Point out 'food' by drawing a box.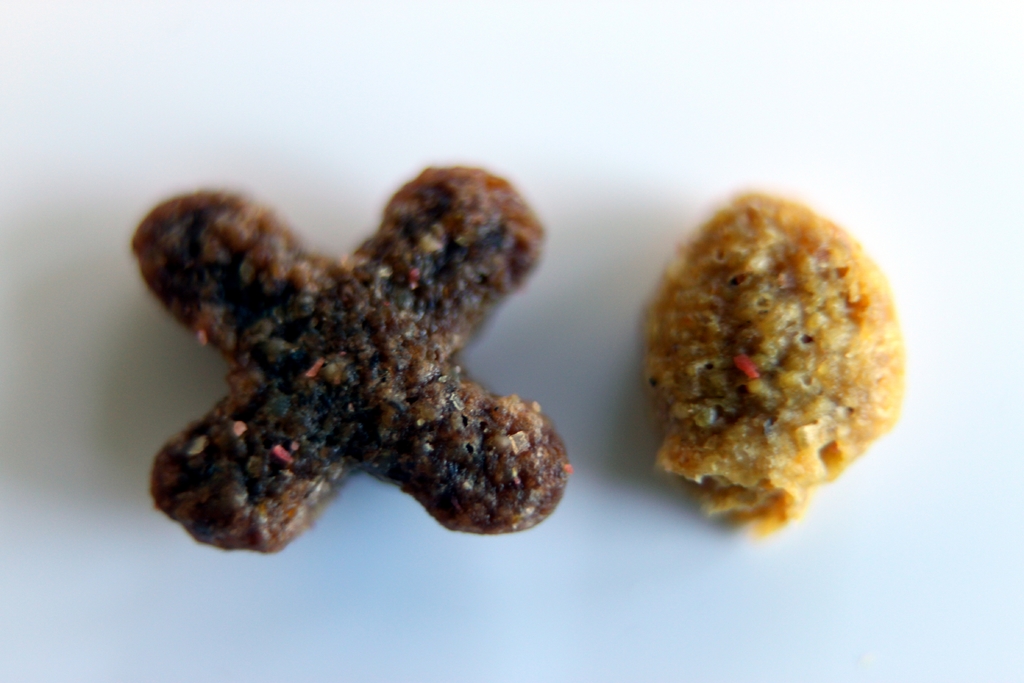
<region>630, 184, 900, 532</region>.
